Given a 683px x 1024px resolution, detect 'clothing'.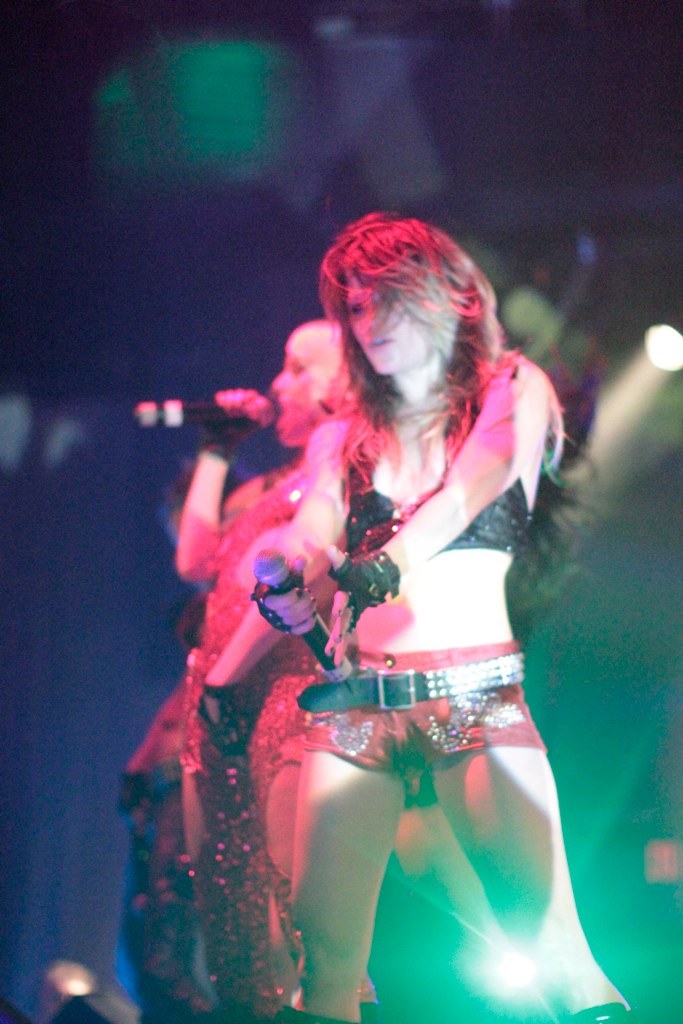
region(109, 768, 187, 1023).
